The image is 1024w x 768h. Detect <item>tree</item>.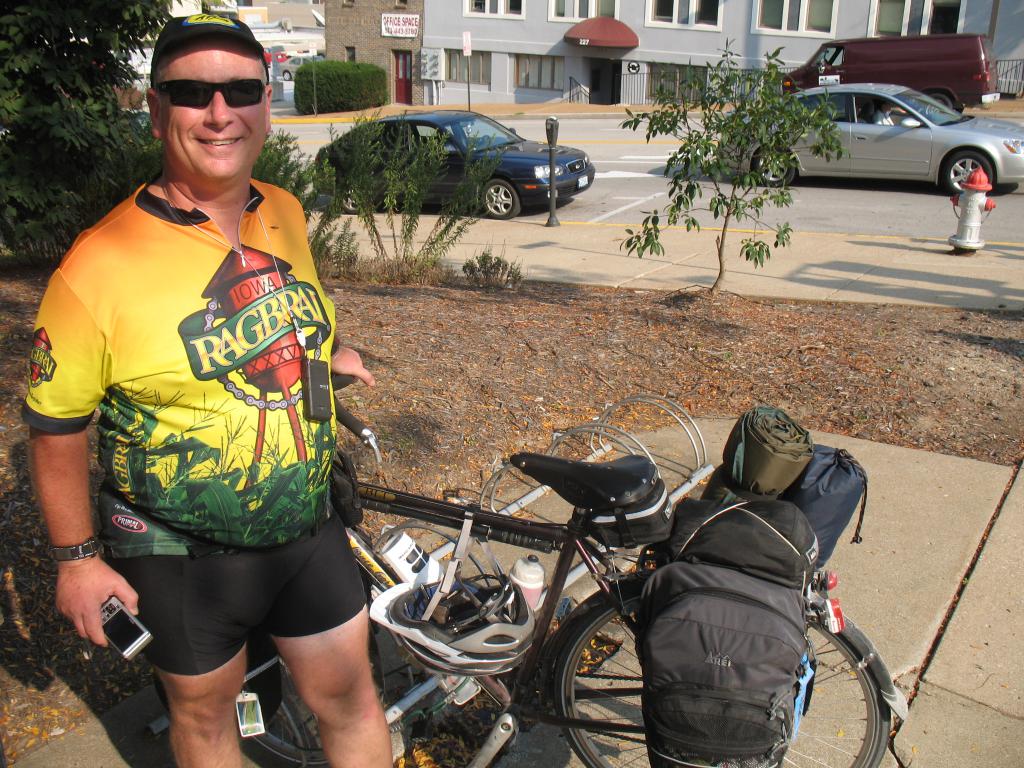
Detection: 0/0/310/262.
